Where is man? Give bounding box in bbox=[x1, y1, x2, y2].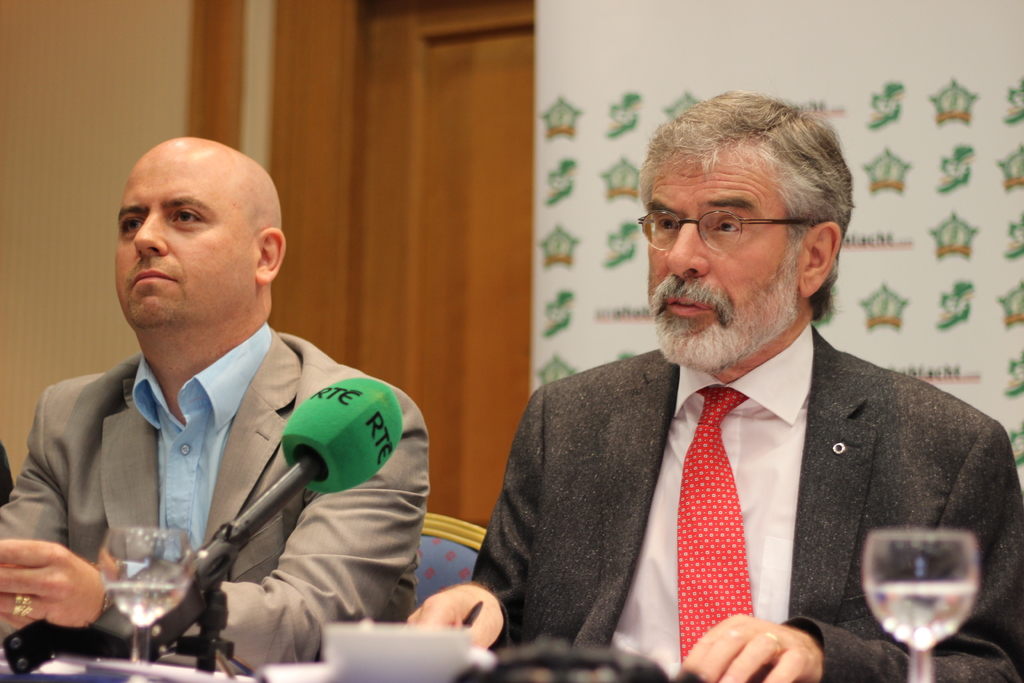
bbox=[0, 136, 429, 671].
